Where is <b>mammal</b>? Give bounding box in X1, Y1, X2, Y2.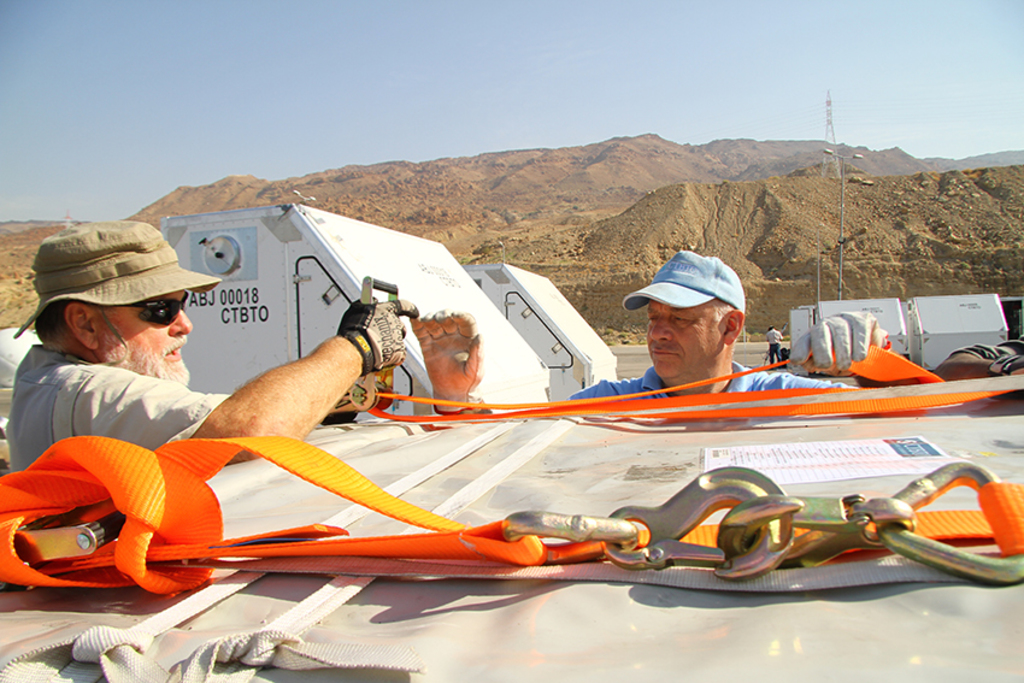
608, 264, 788, 401.
